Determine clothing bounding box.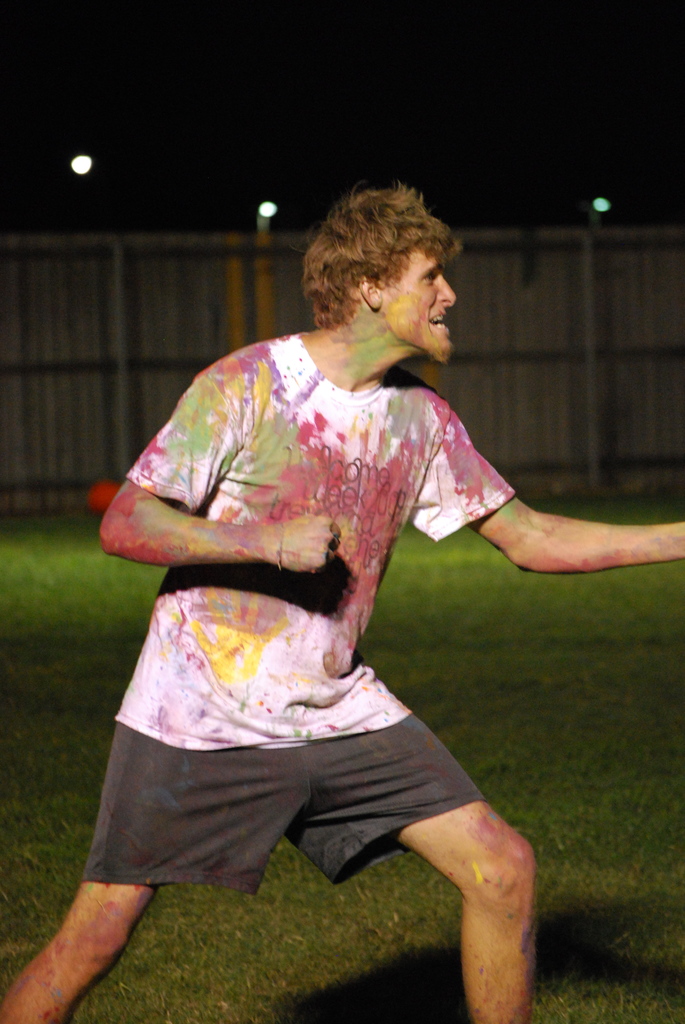
Determined: (x1=105, y1=291, x2=534, y2=900).
